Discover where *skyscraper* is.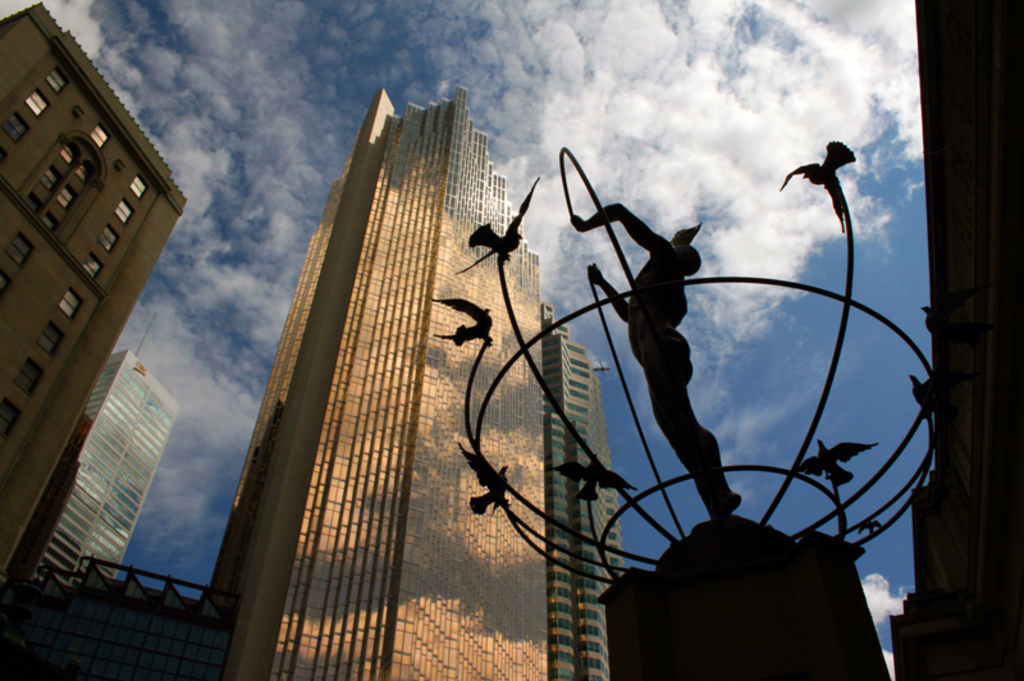
Discovered at box=[207, 22, 526, 680].
